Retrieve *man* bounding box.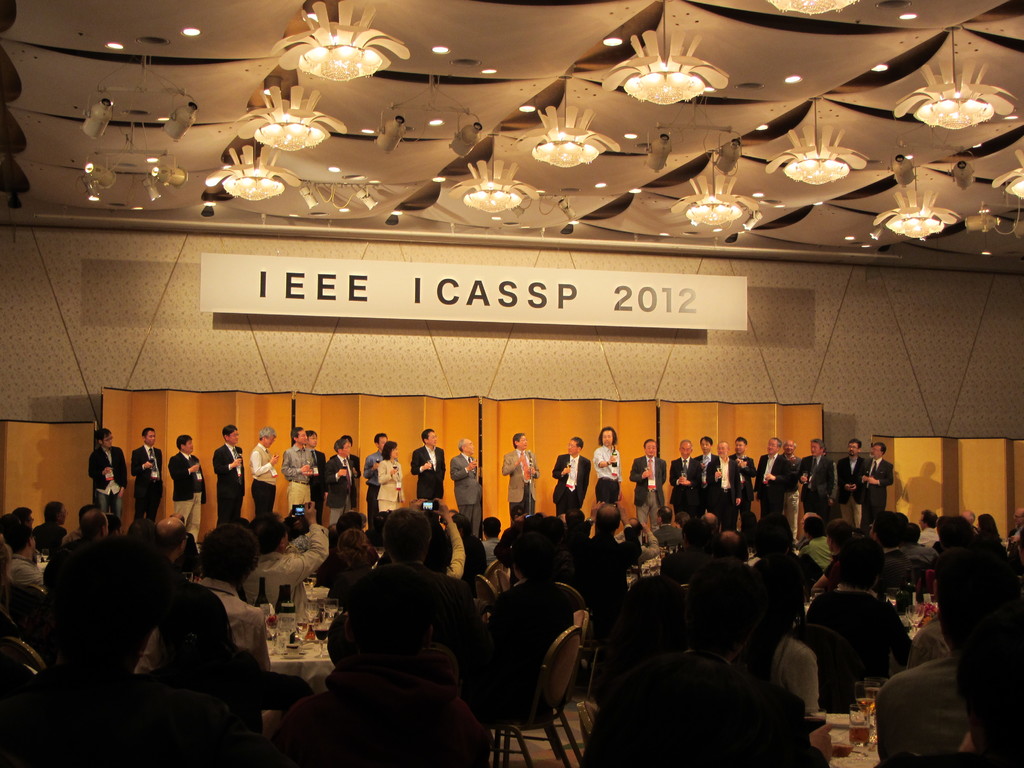
Bounding box: [x1=482, y1=516, x2=499, y2=552].
